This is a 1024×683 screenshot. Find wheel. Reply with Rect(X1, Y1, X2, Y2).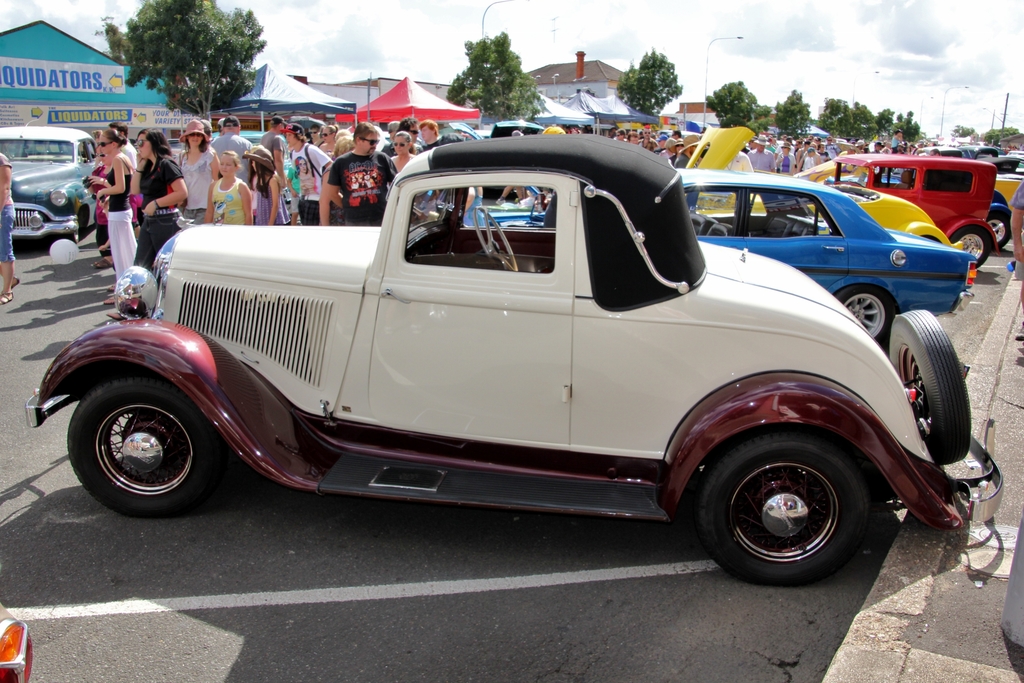
Rect(475, 204, 515, 273).
